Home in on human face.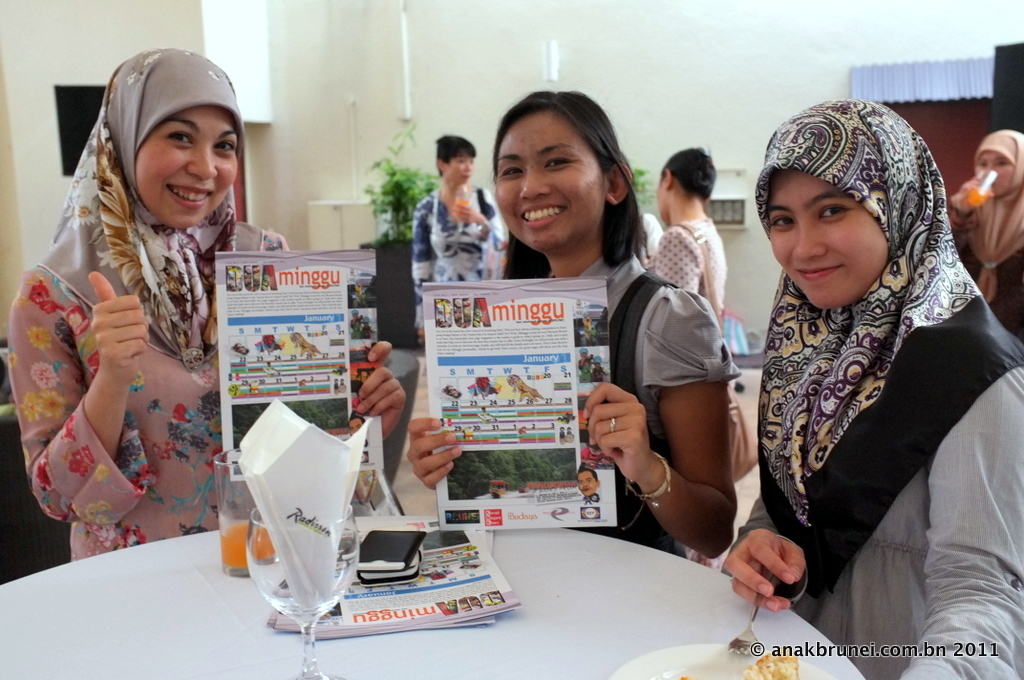
Homed in at (x1=494, y1=107, x2=605, y2=251).
